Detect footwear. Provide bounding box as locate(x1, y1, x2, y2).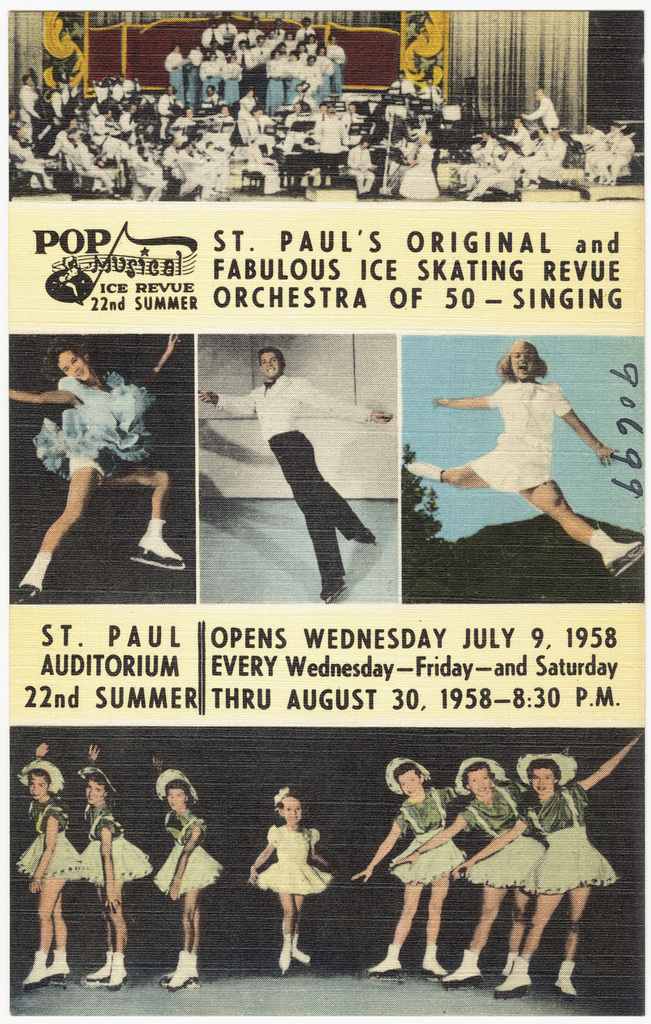
locate(130, 517, 184, 571).
